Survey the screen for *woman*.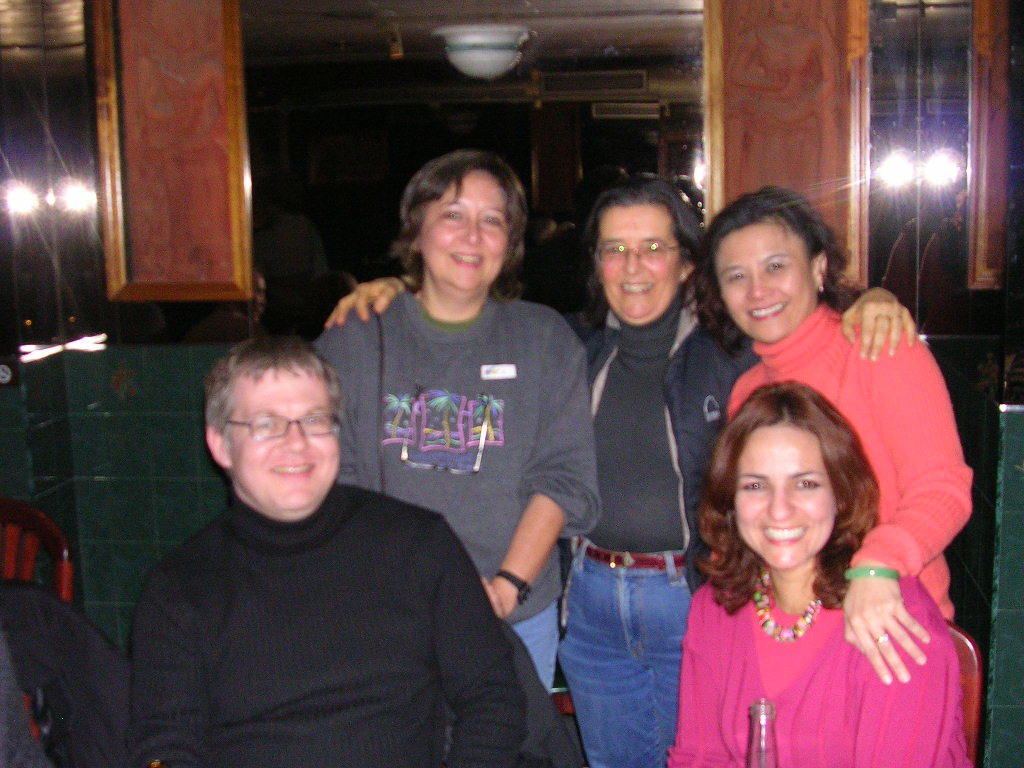
Survey found: crop(693, 182, 983, 696).
